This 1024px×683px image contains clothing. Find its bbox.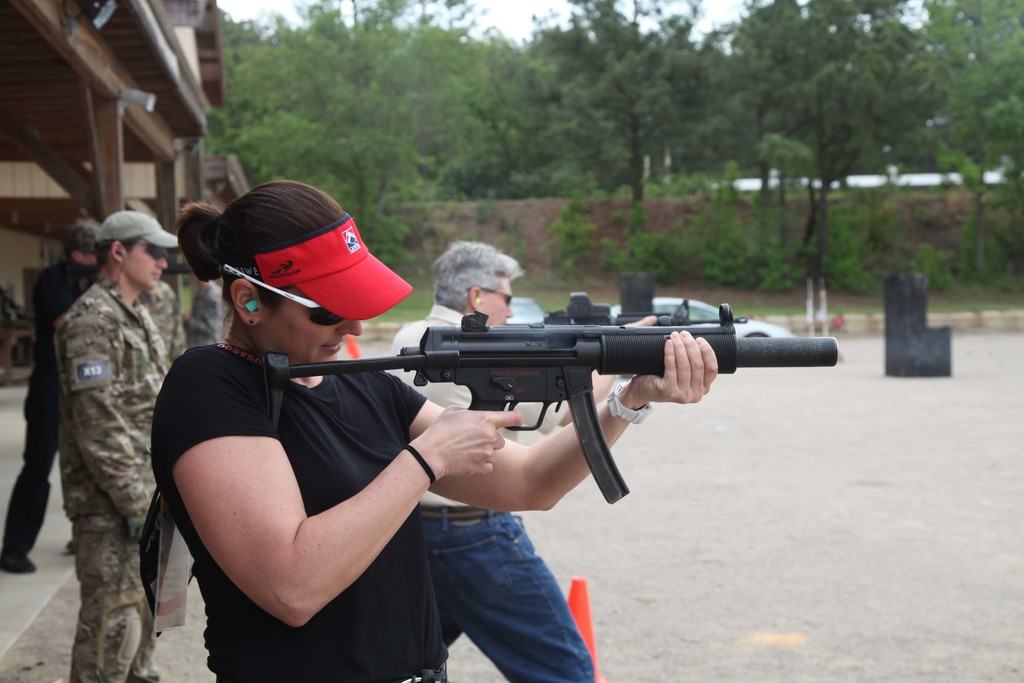
<region>152, 345, 452, 682</region>.
